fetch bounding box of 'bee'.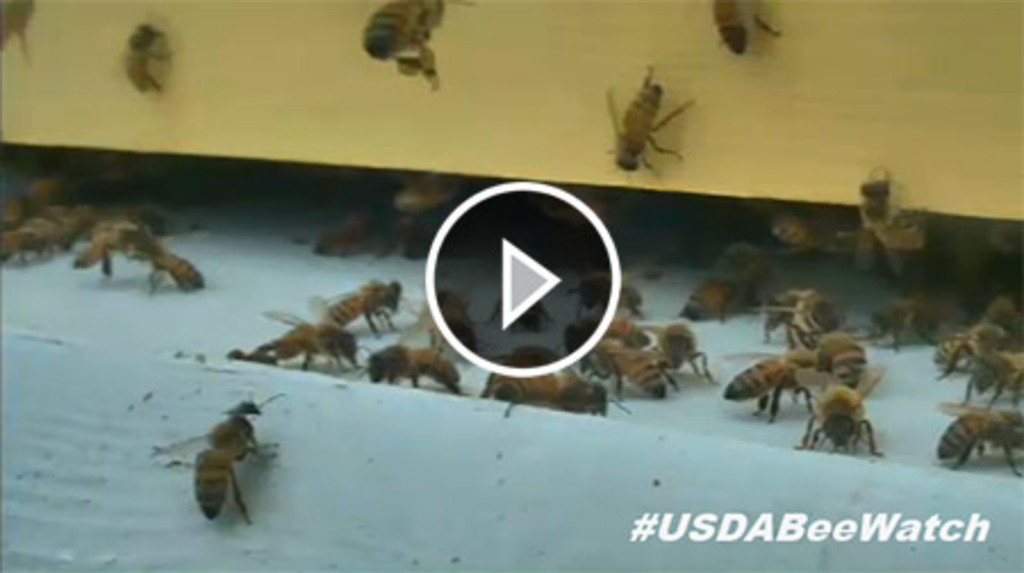
Bbox: crop(594, 337, 683, 387).
